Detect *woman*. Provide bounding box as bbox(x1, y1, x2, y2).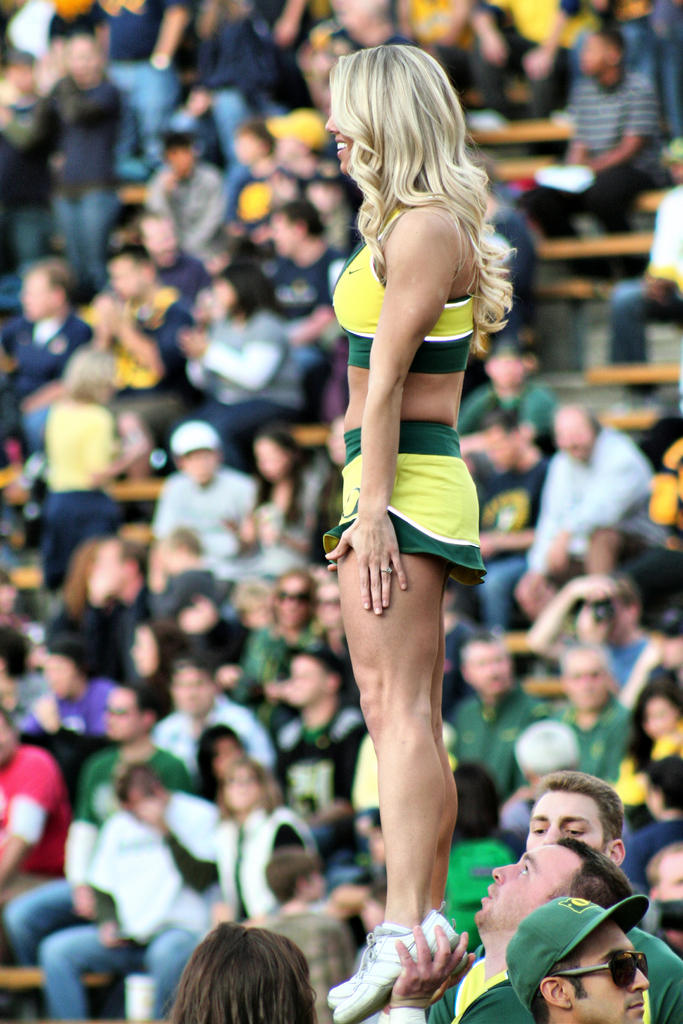
bbox(205, 756, 317, 922).
